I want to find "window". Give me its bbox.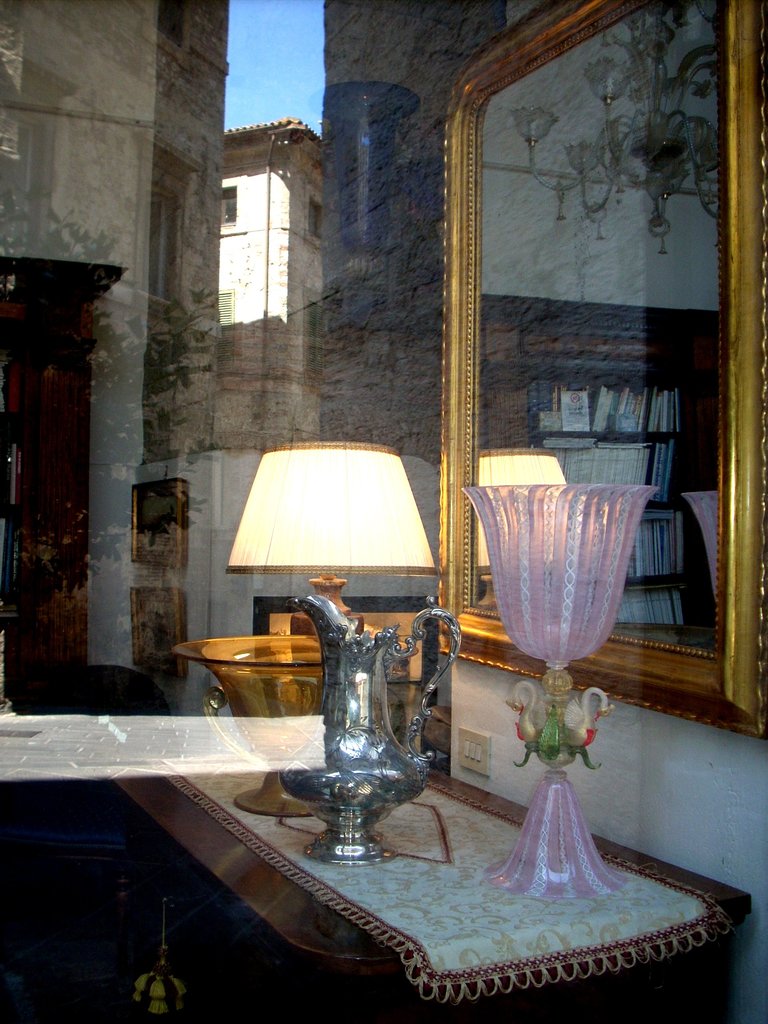
region(0, 0, 767, 1023).
